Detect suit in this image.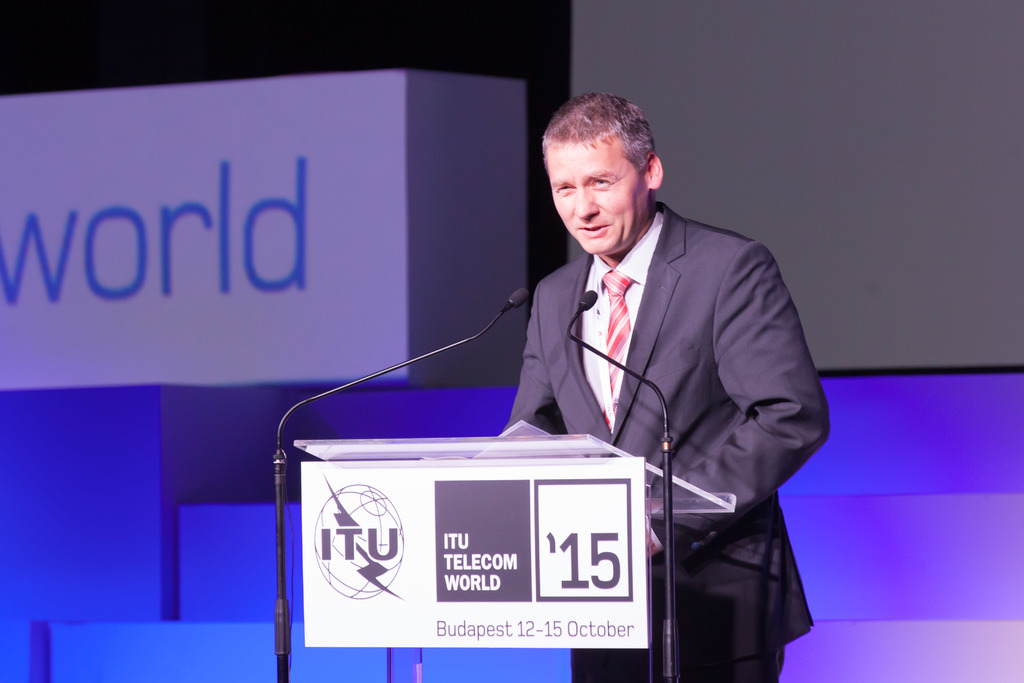
Detection: 492/132/823/648.
